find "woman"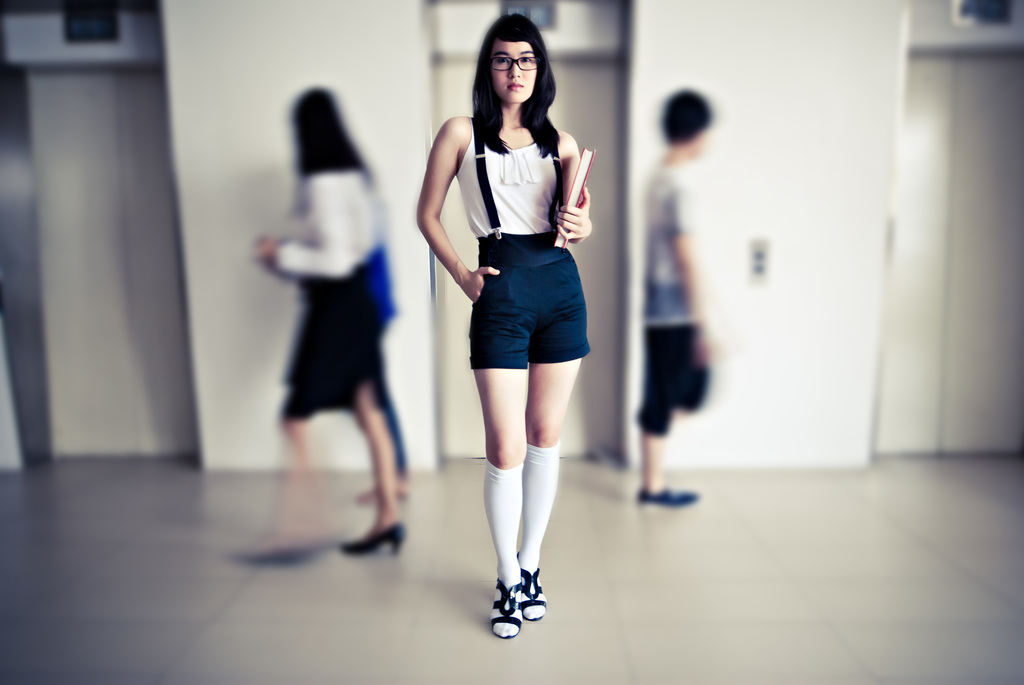
{"left": 243, "top": 79, "right": 416, "bottom": 544}
